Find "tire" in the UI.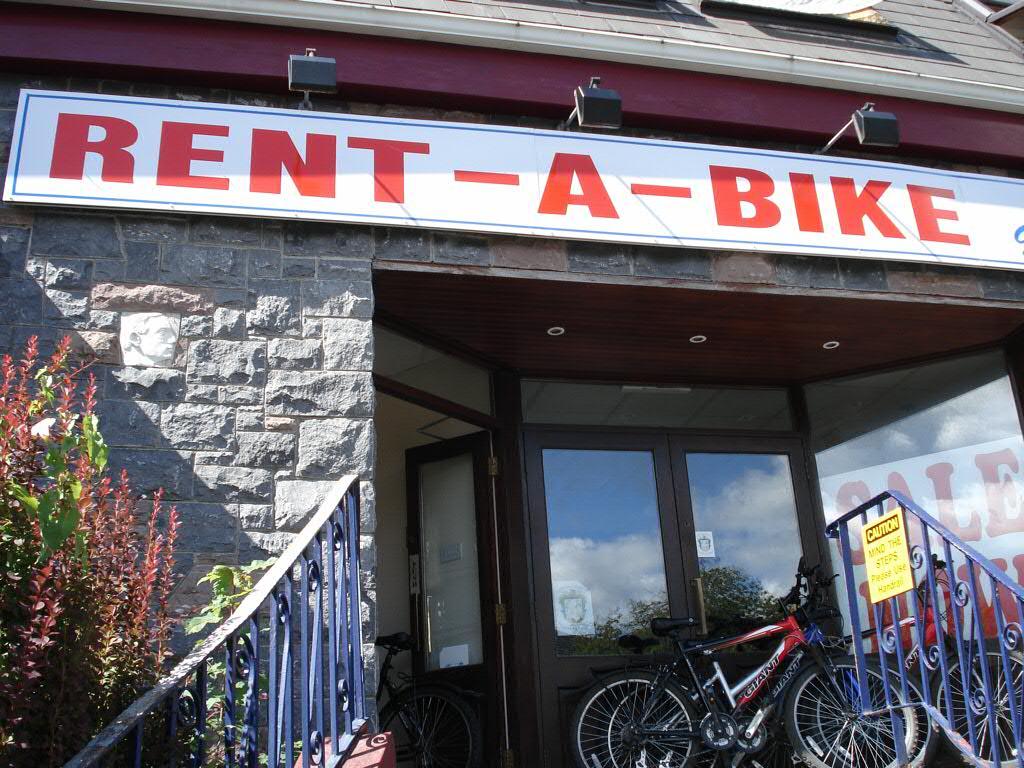
UI element at {"left": 780, "top": 655, "right": 916, "bottom": 767}.
